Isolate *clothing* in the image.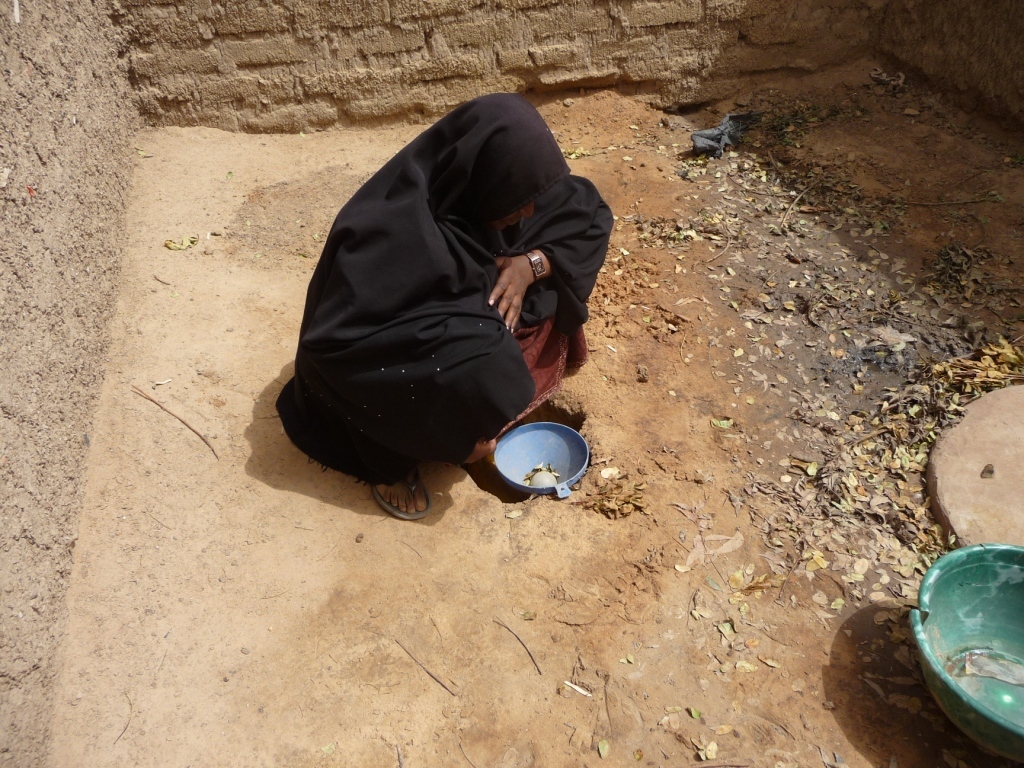
Isolated region: <bbox>288, 43, 624, 503</bbox>.
